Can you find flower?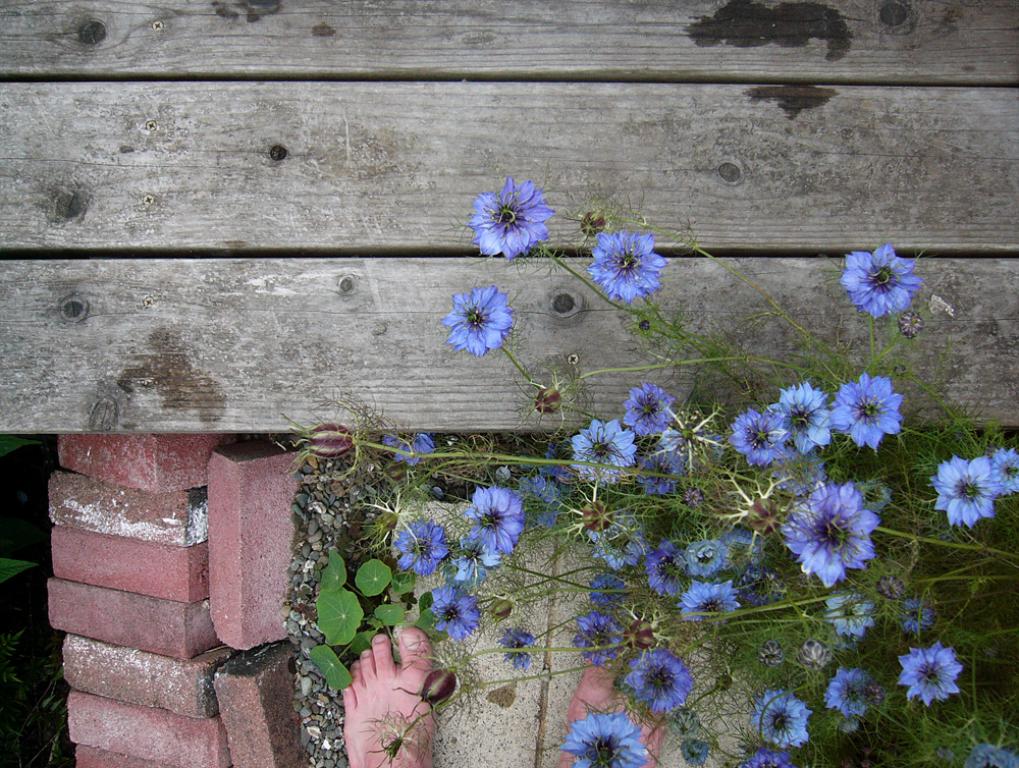
Yes, bounding box: detection(985, 445, 1018, 497).
